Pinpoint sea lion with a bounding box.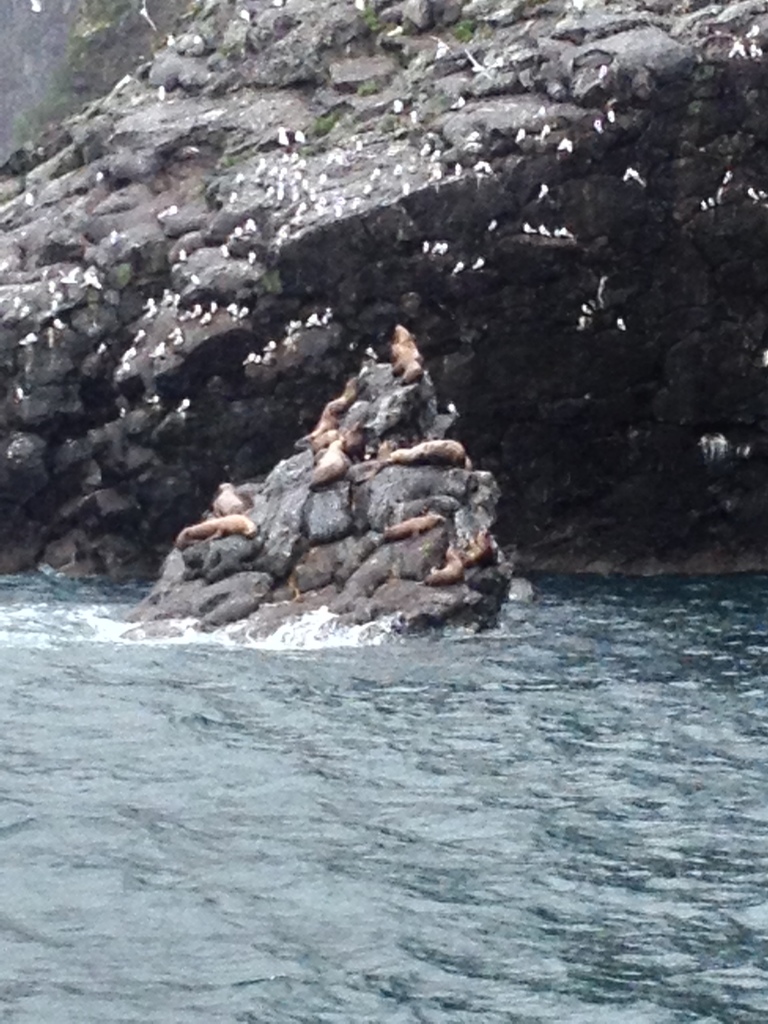
{"x1": 460, "y1": 528, "x2": 491, "y2": 570}.
